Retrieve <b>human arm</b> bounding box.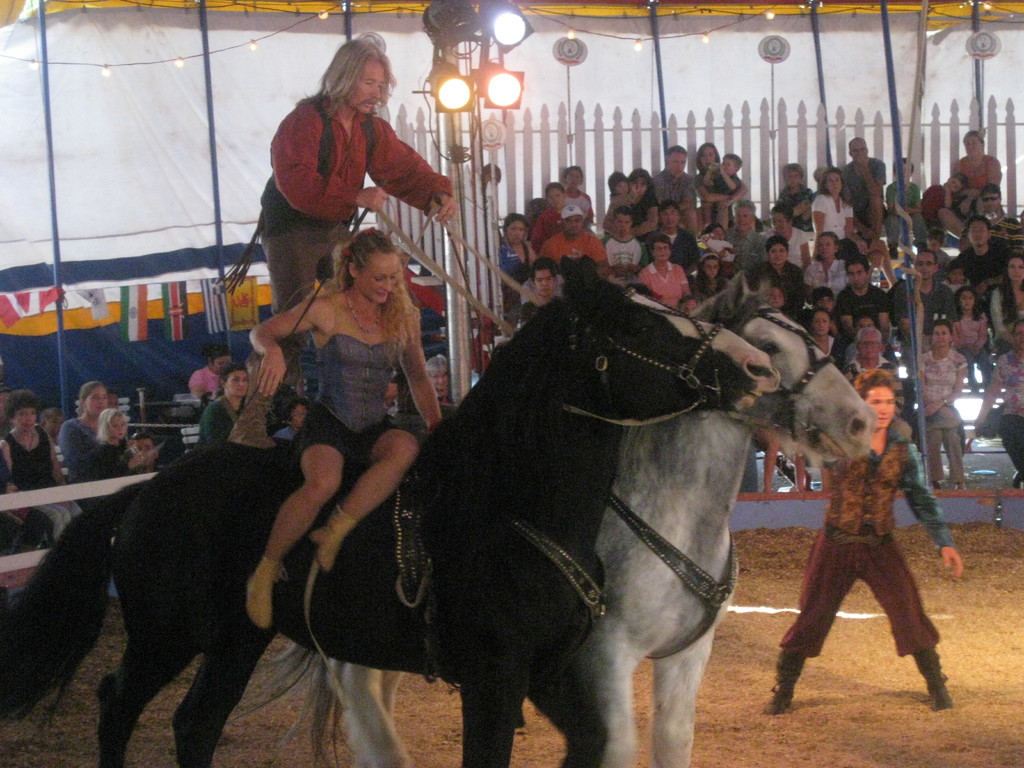
Bounding box: <region>630, 182, 666, 240</region>.
